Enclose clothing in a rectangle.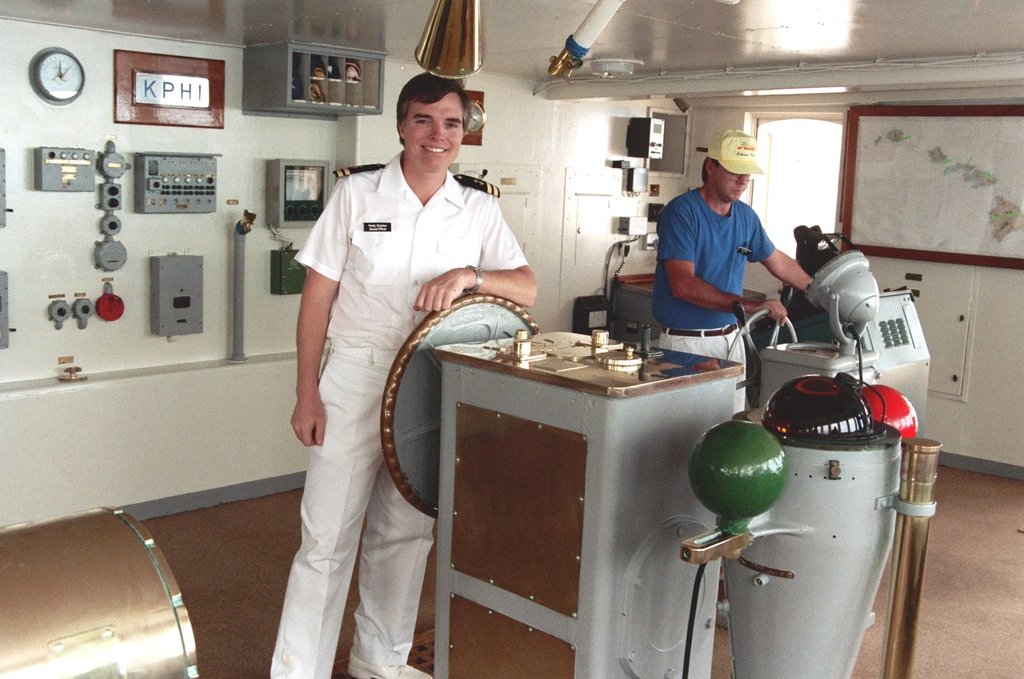
x1=272 y1=133 x2=481 y2=651.
